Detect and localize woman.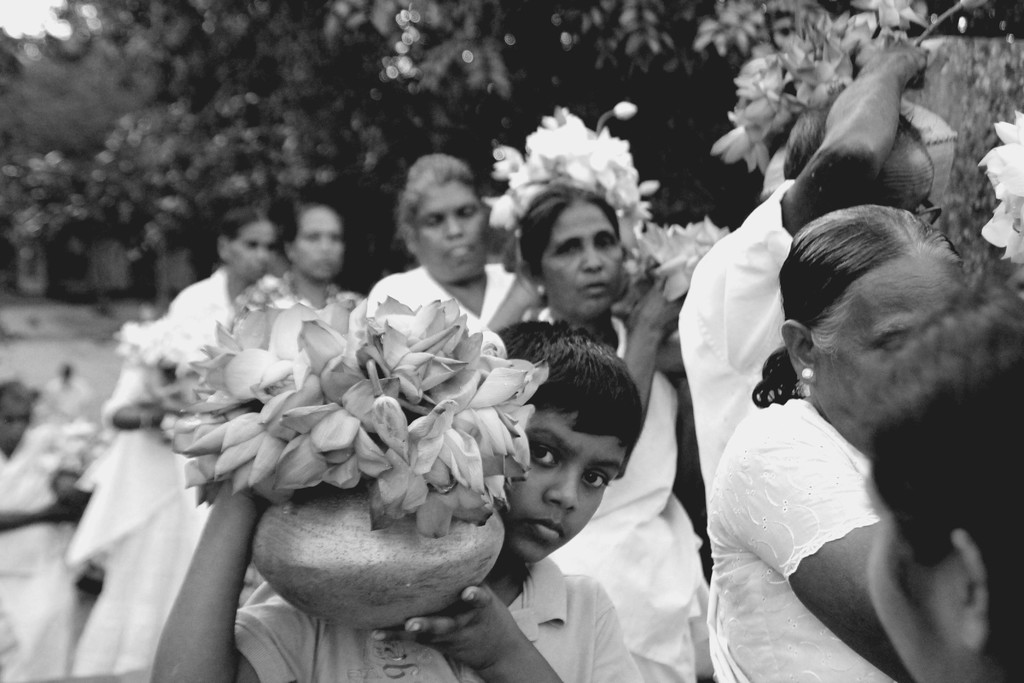
Localized at x1=61 y1=209 x2=287 y2=679.
